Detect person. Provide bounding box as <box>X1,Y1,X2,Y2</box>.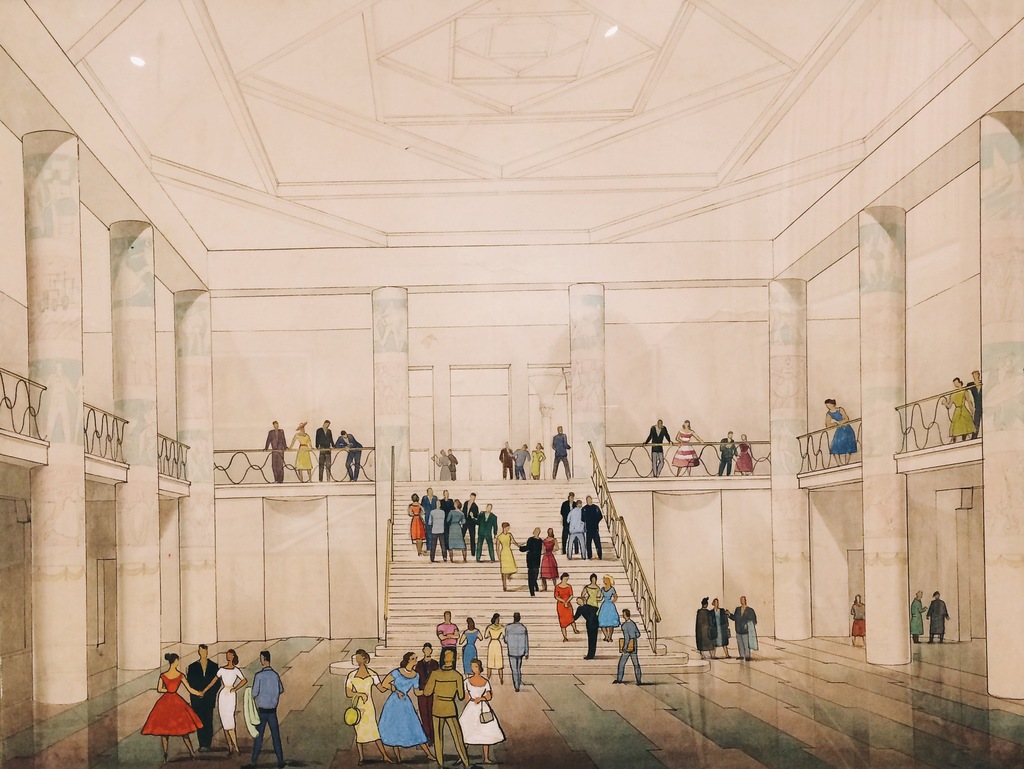
<box>716,596,728,660</box>.
